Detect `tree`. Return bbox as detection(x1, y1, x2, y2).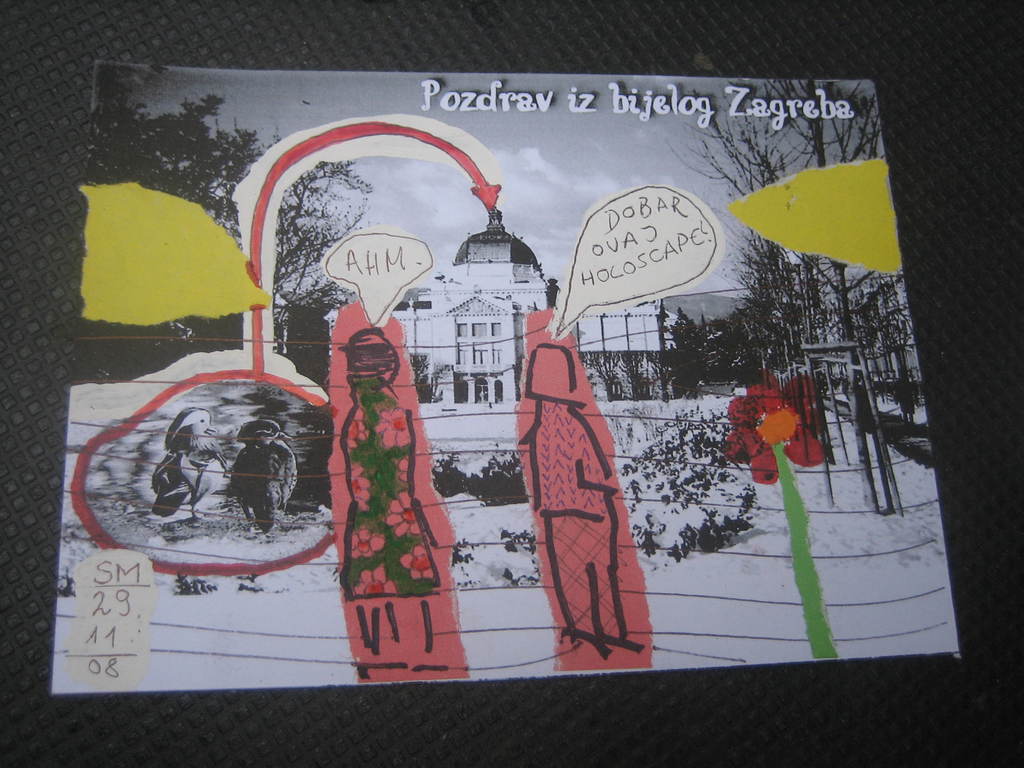
detection(671, 297, 692, 394).
